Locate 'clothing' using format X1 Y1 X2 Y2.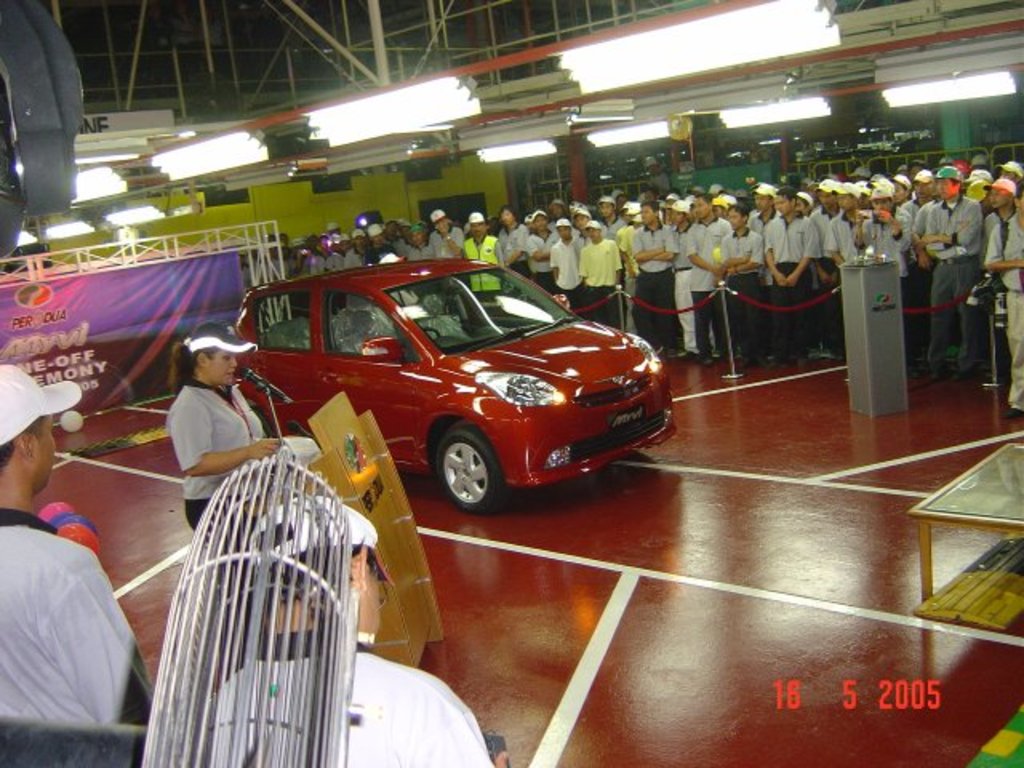
611 219 635 298.
